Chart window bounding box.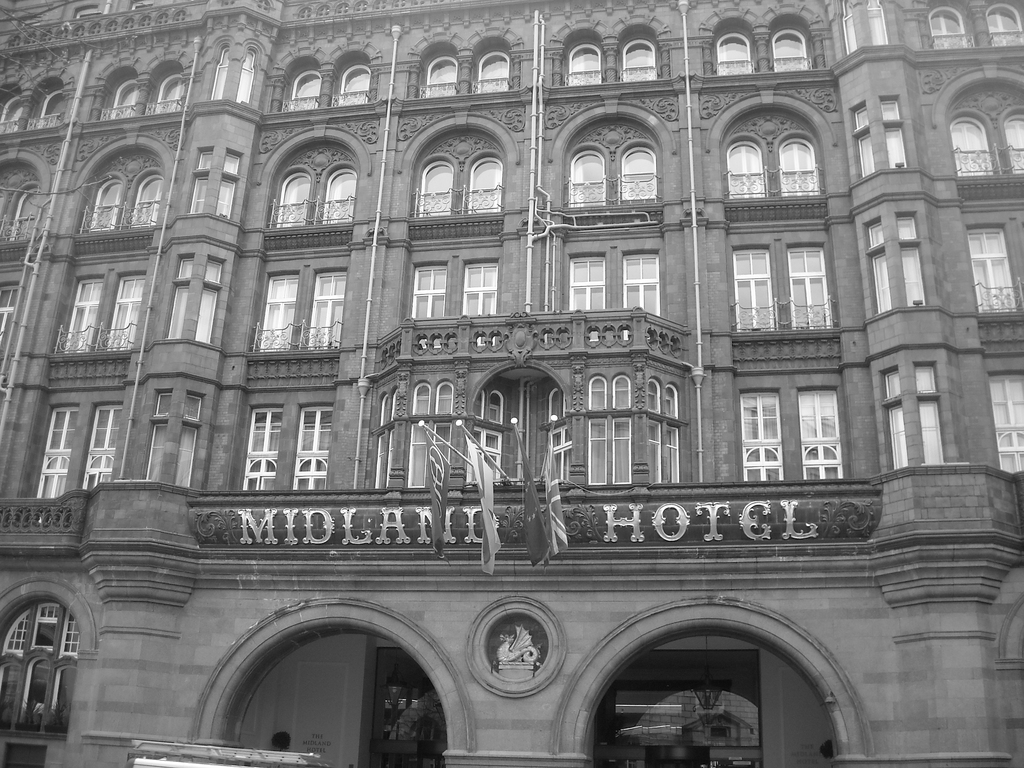
Charted: box=[650, 372, 684, 484].
